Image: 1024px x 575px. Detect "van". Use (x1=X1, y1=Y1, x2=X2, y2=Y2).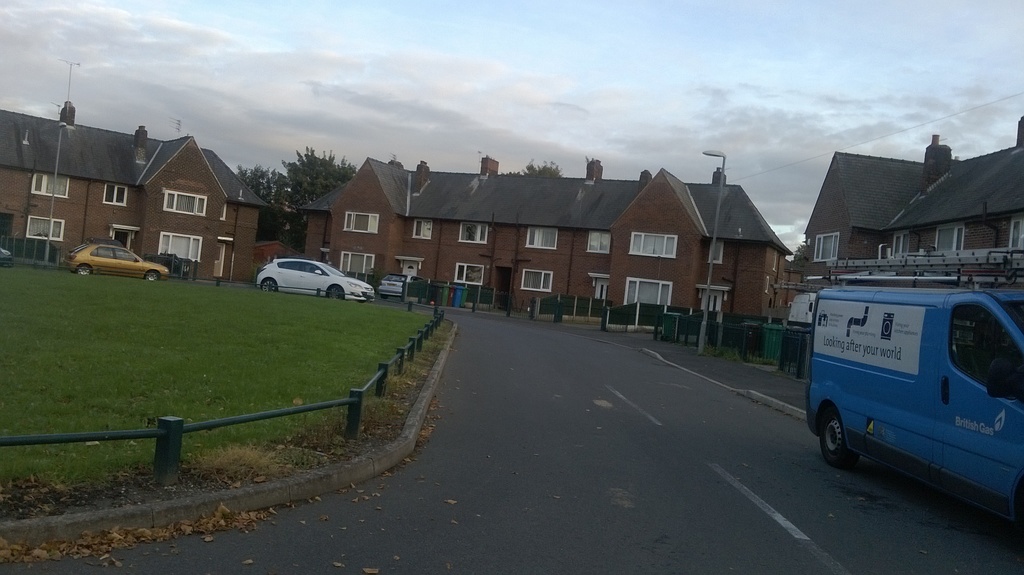
(x1=769, y1=278, x2=828, y2=363).
